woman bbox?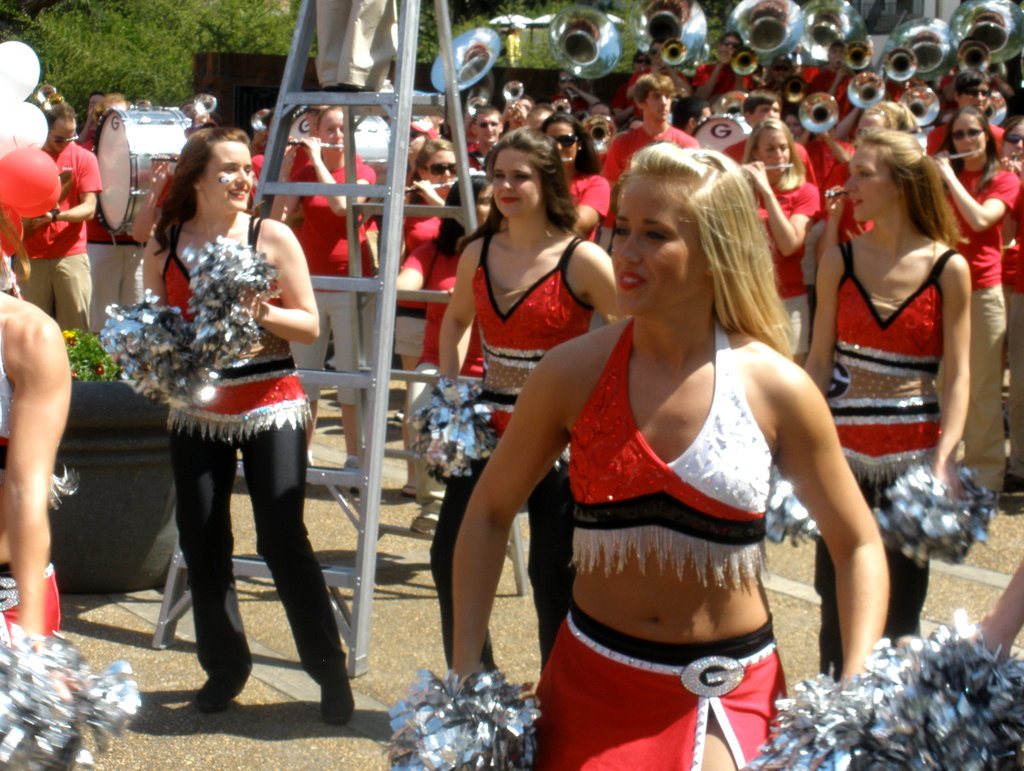
740, 119, 825, 365
